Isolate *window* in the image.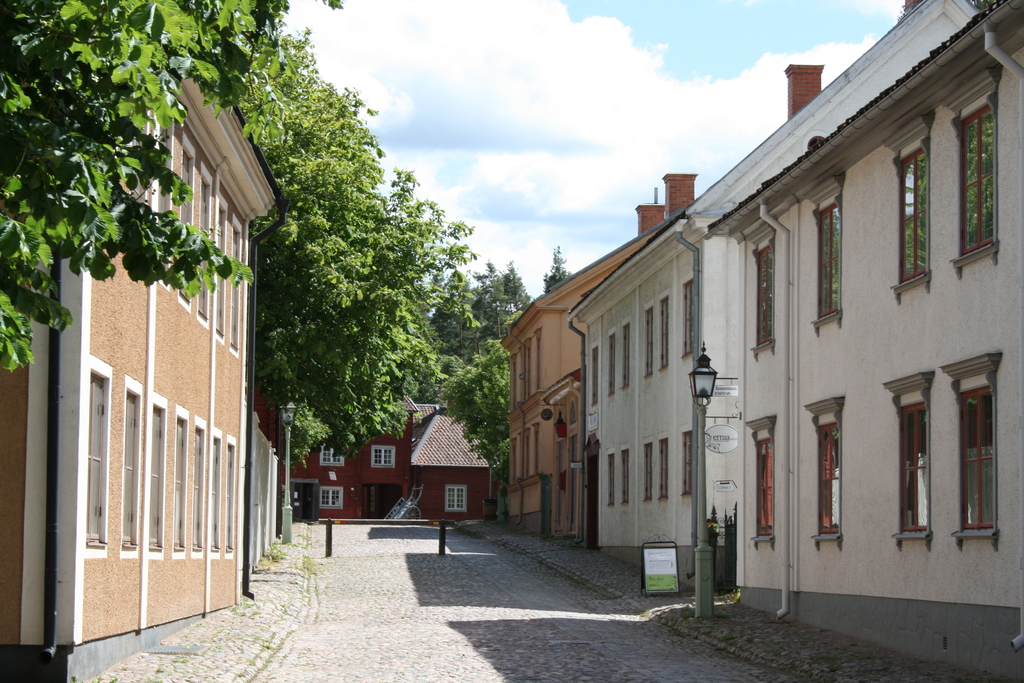
Isolated region: select_region(897, 351, 972, 558).
